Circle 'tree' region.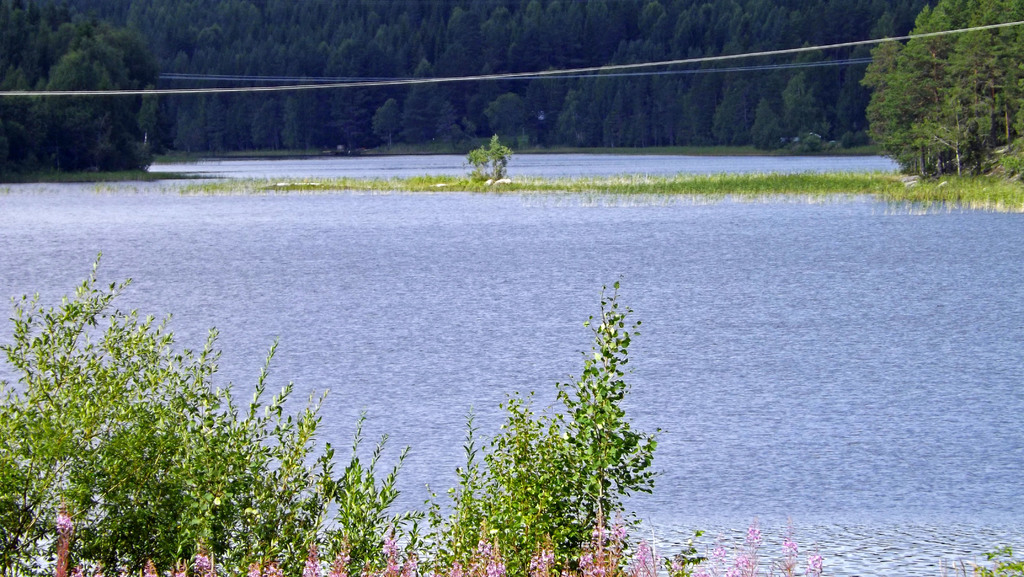
Region: <box>461,146,492,176</box>.
